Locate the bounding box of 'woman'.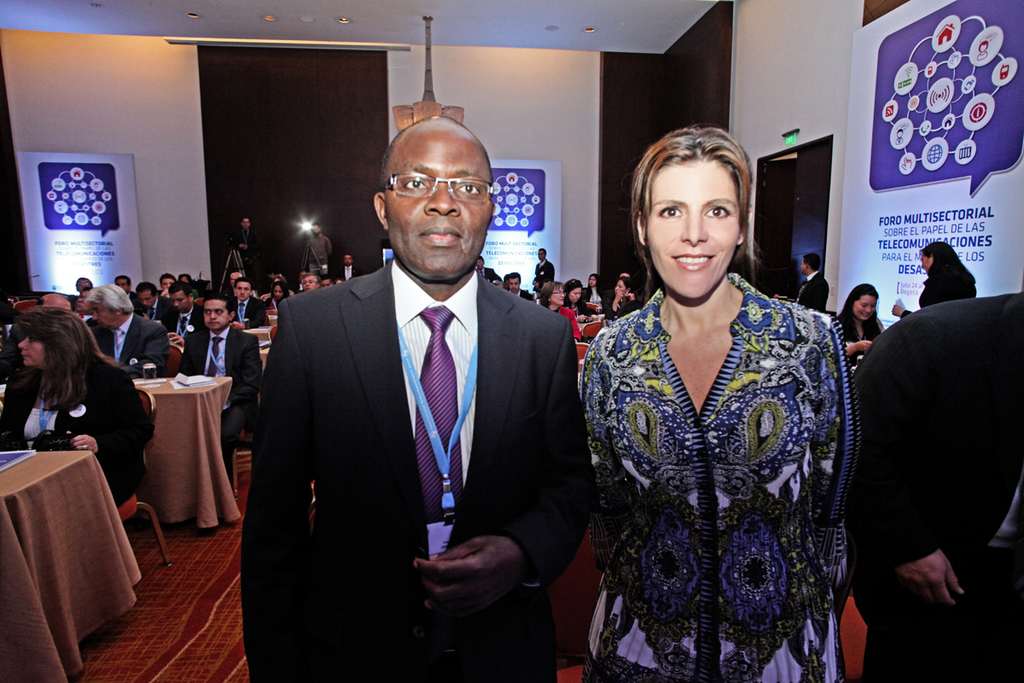
Bounding box: <region>0, 304, 157, 517</region>.
